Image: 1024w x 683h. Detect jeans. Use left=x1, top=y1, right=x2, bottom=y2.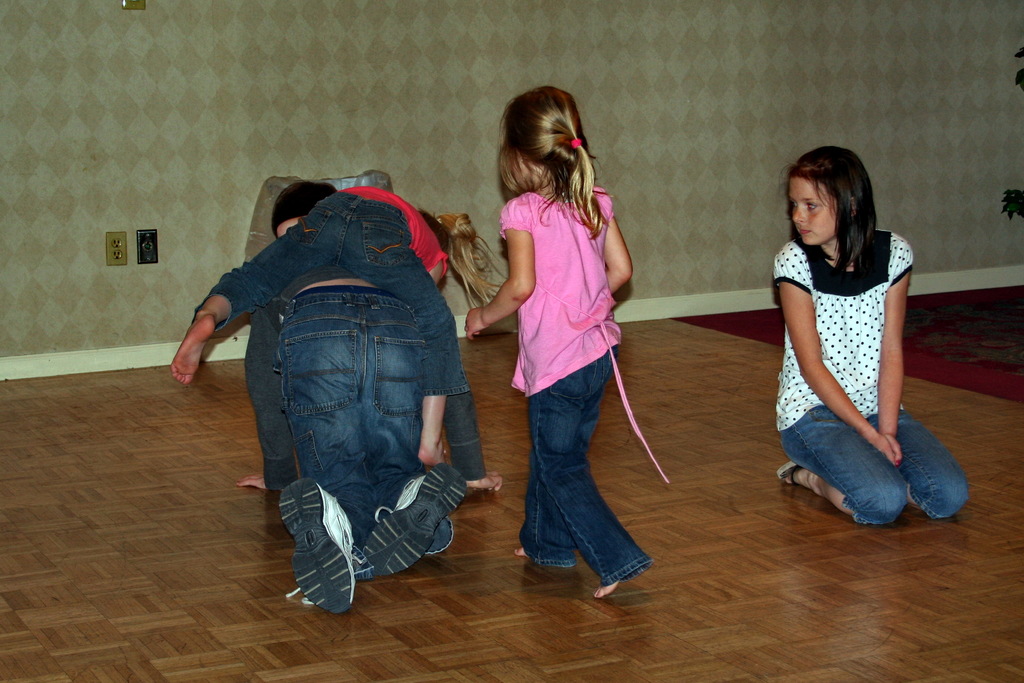
left=780, top=404, right=965, bottom=525.
